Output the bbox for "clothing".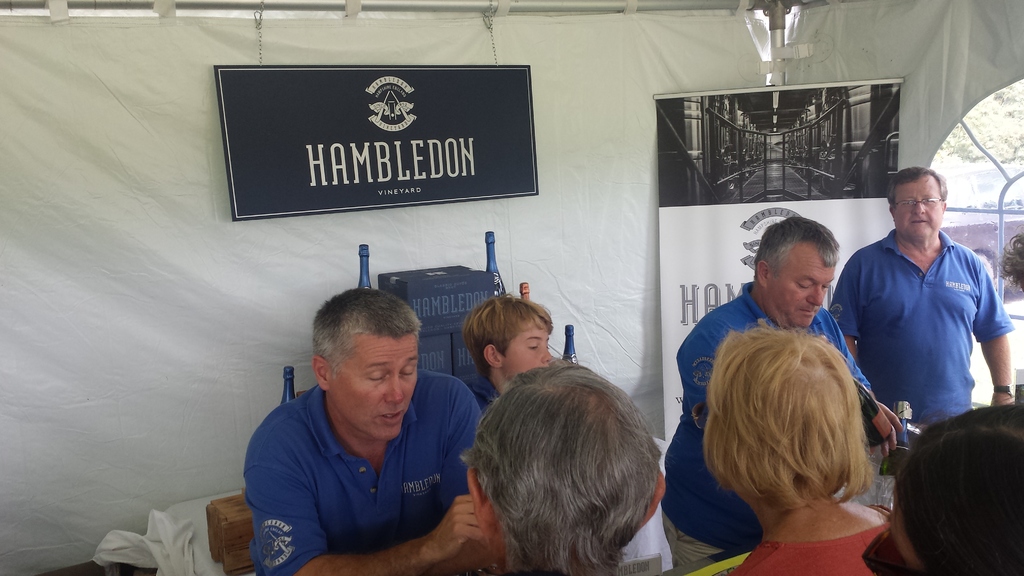
{"x1": 238, "y1": 362, "x2": 503, "y2": 575}.
